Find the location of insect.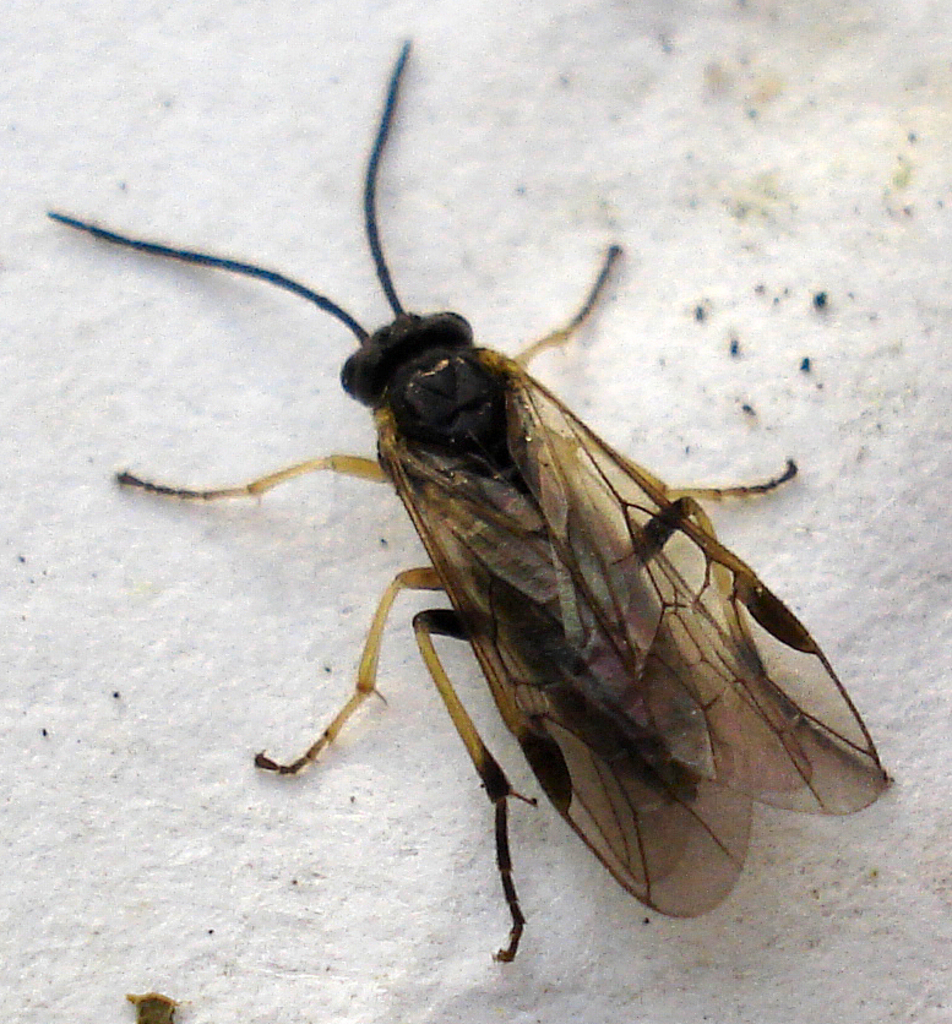
Location: <bbox>44, 36, 896, 965</bbox>.
